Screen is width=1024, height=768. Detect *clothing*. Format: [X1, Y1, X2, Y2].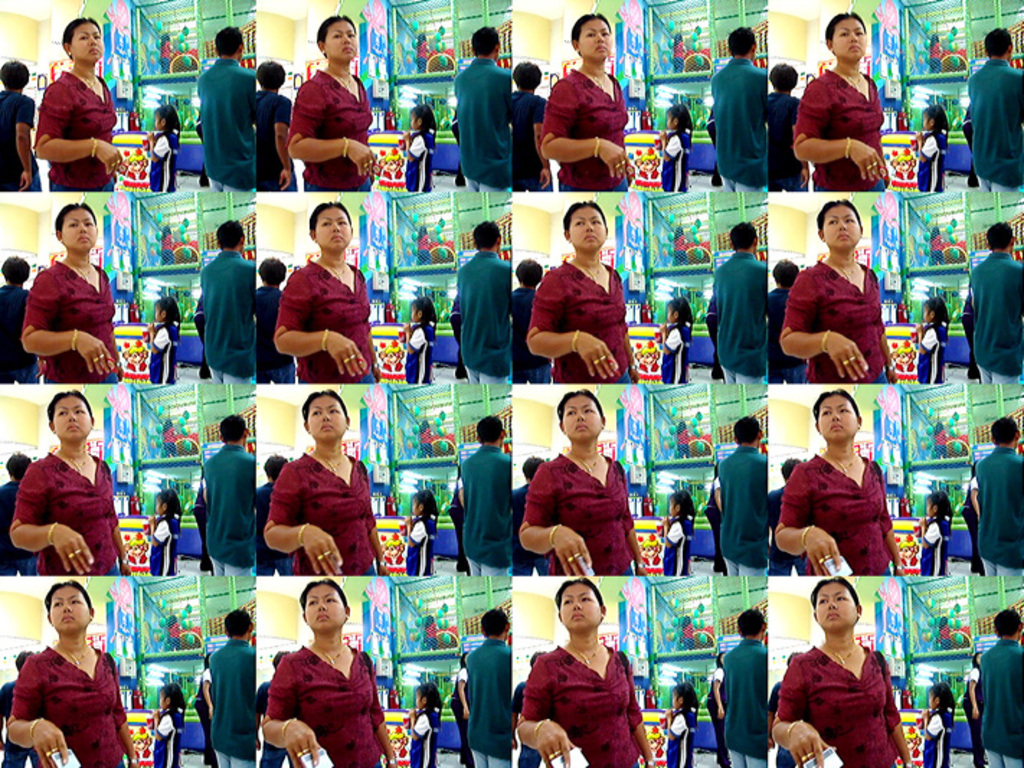
[459, 445, 508, 578].
